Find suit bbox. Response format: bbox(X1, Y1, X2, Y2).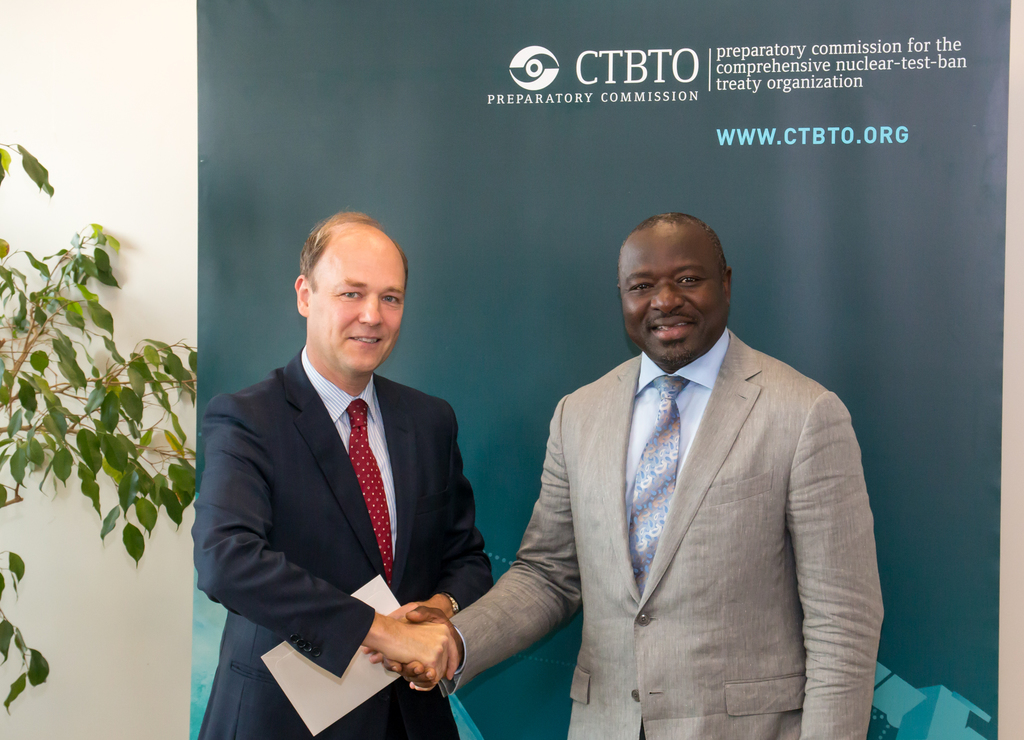
bbox(251, 263, 551, 732).
